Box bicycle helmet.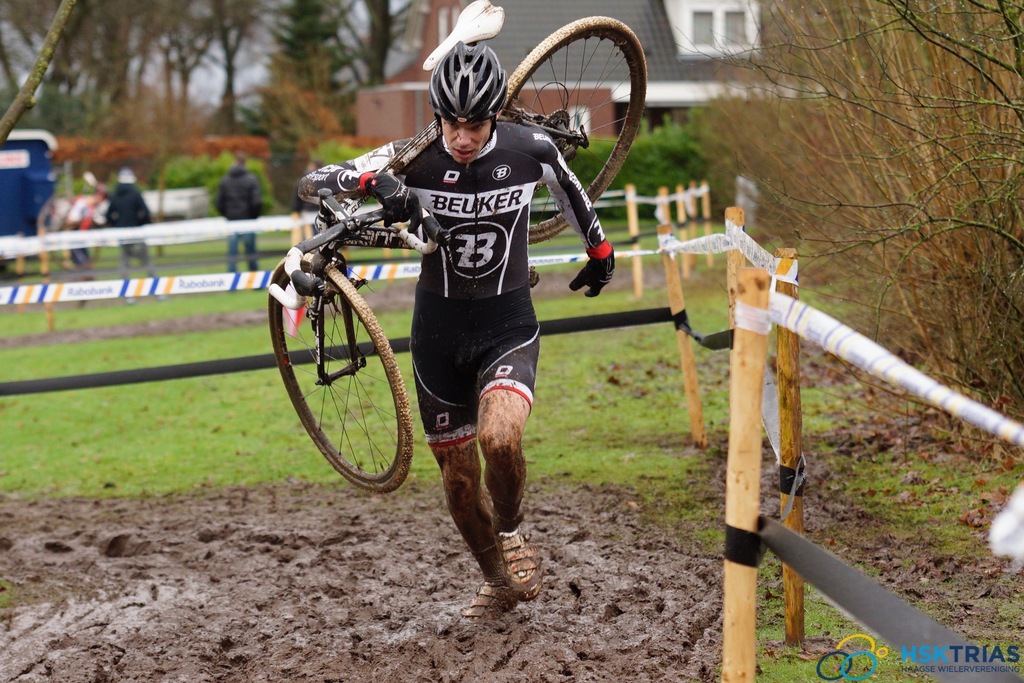
crop(431, 44, 500, 125).
